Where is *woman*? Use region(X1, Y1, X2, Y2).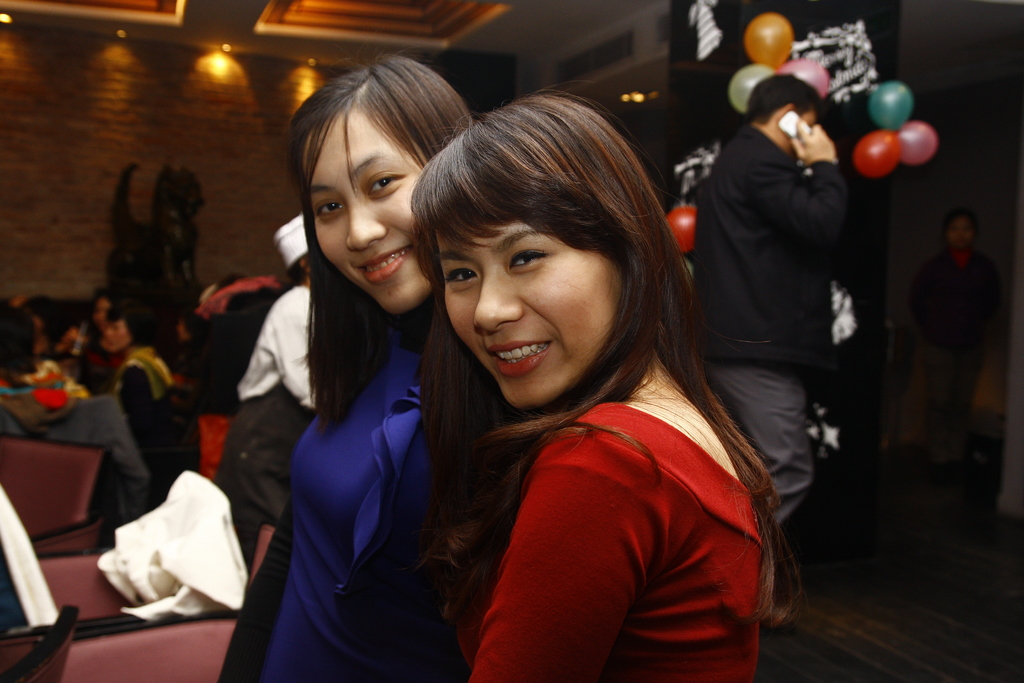
region(45, 288, 127, 397).
